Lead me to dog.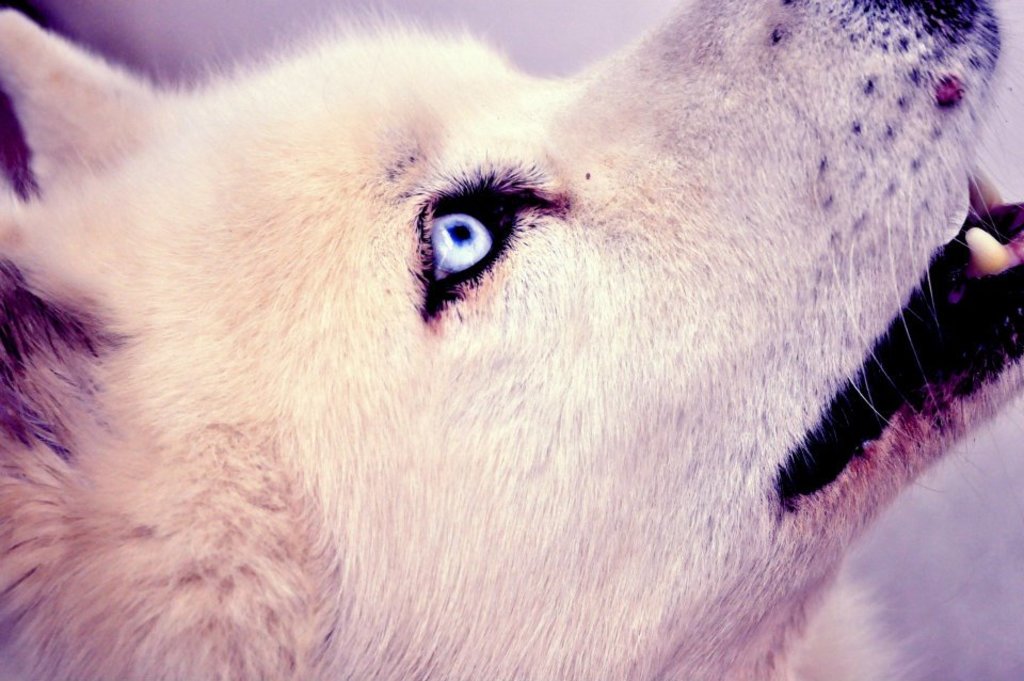
Lead to select_region(0, 0, 1023, 677).
